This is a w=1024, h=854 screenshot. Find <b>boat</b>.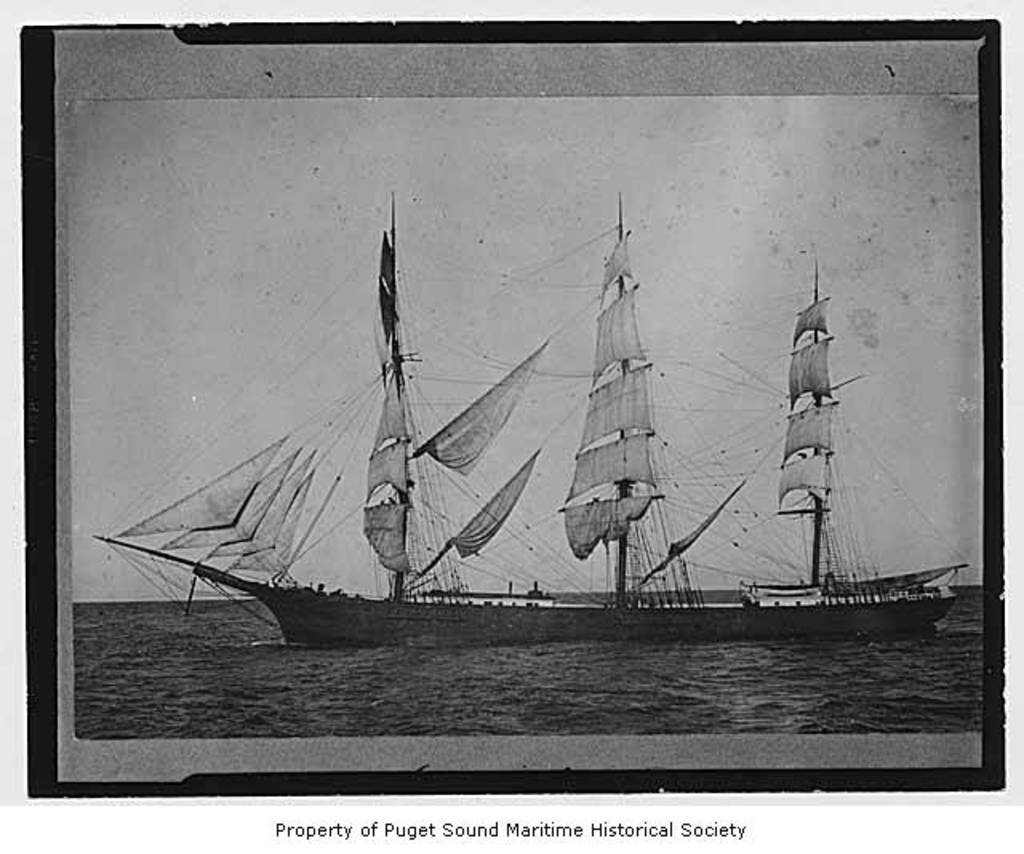
Bounding box: [67,170,994,745].
